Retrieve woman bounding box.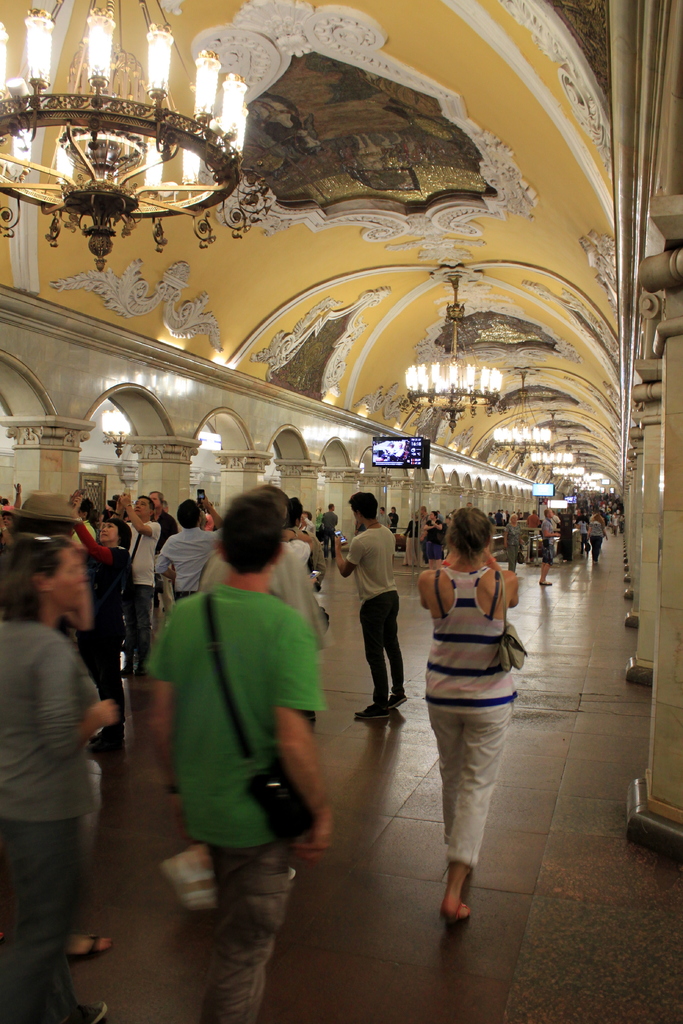
Bounding box: l=588, t=513, r=609, b=564.
